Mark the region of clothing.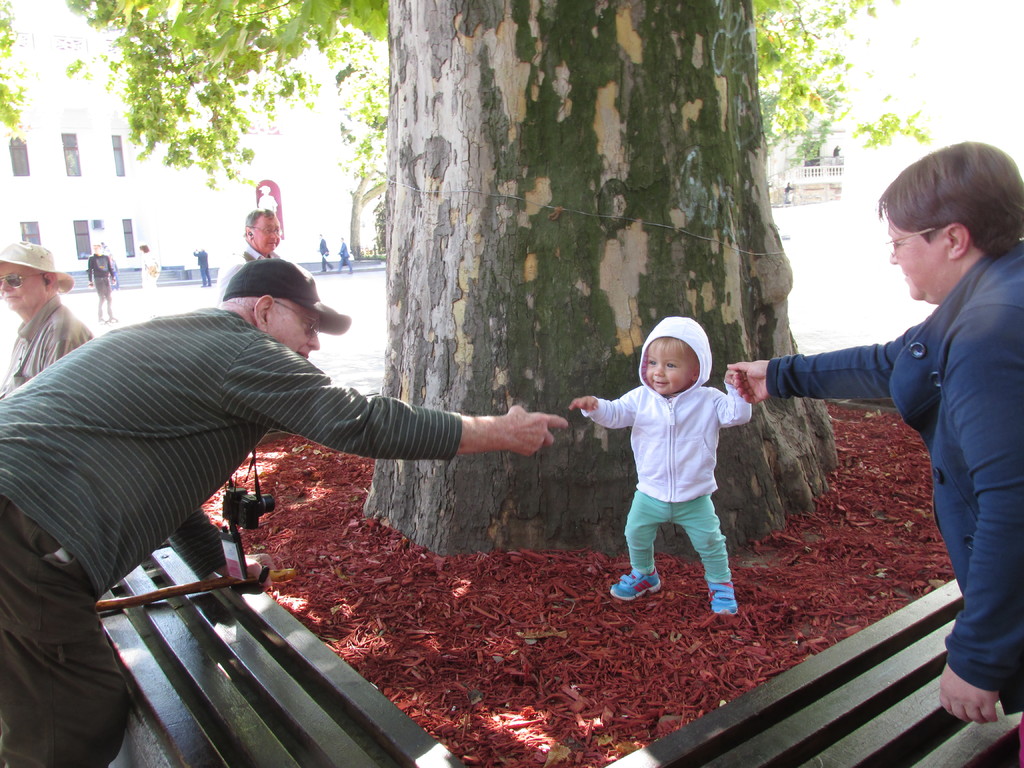
Region: Rect(591, 358, 752, 597).
